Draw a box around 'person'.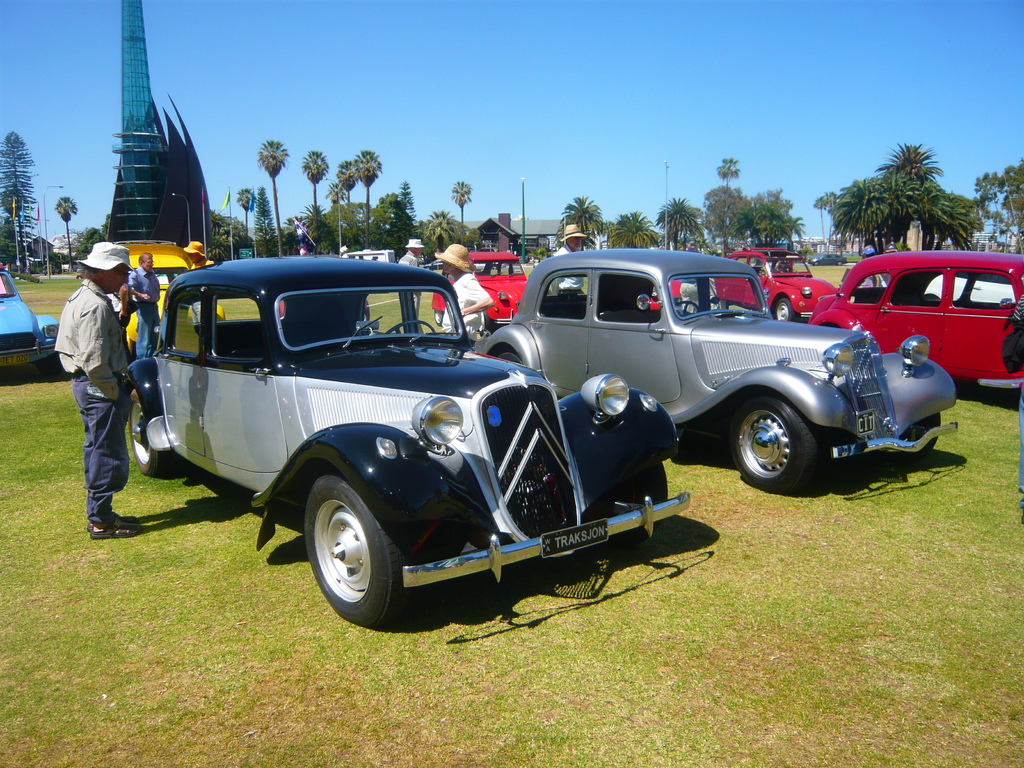
box=[881, 239, 897, 283].
